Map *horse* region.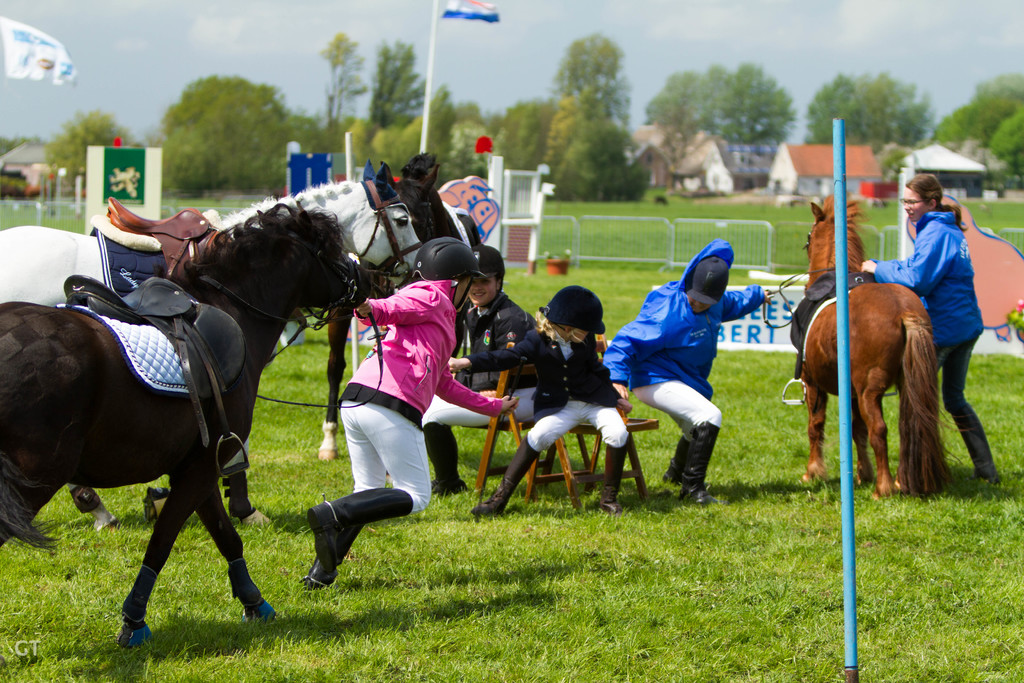
Mapped to box(315, 306, 355, 462).
